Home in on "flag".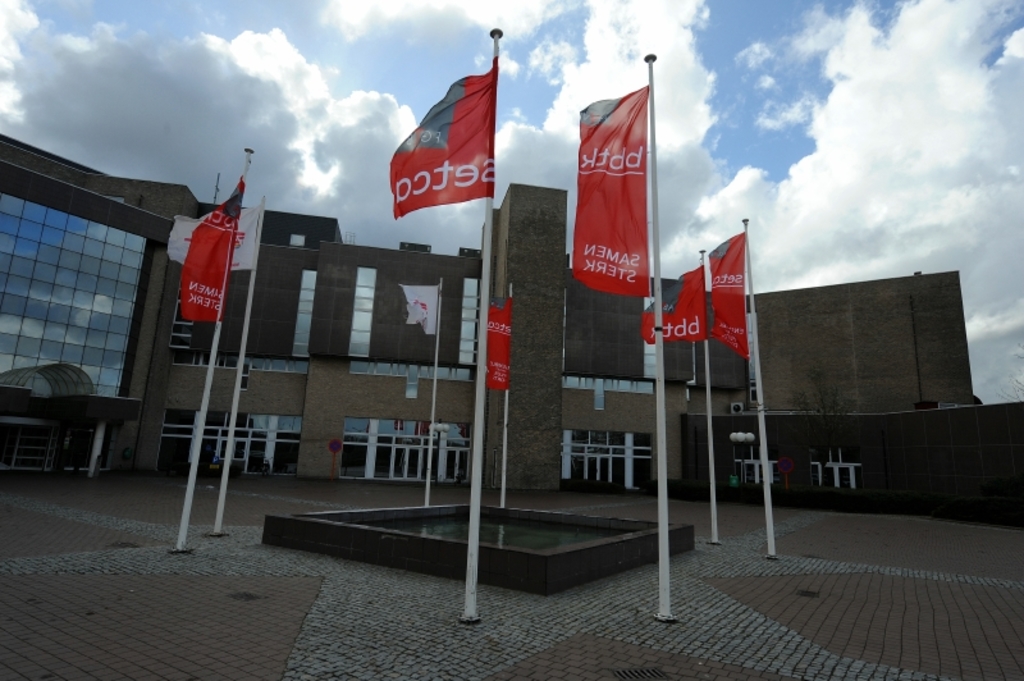
Homed in at (389, 61, 497, 223).
